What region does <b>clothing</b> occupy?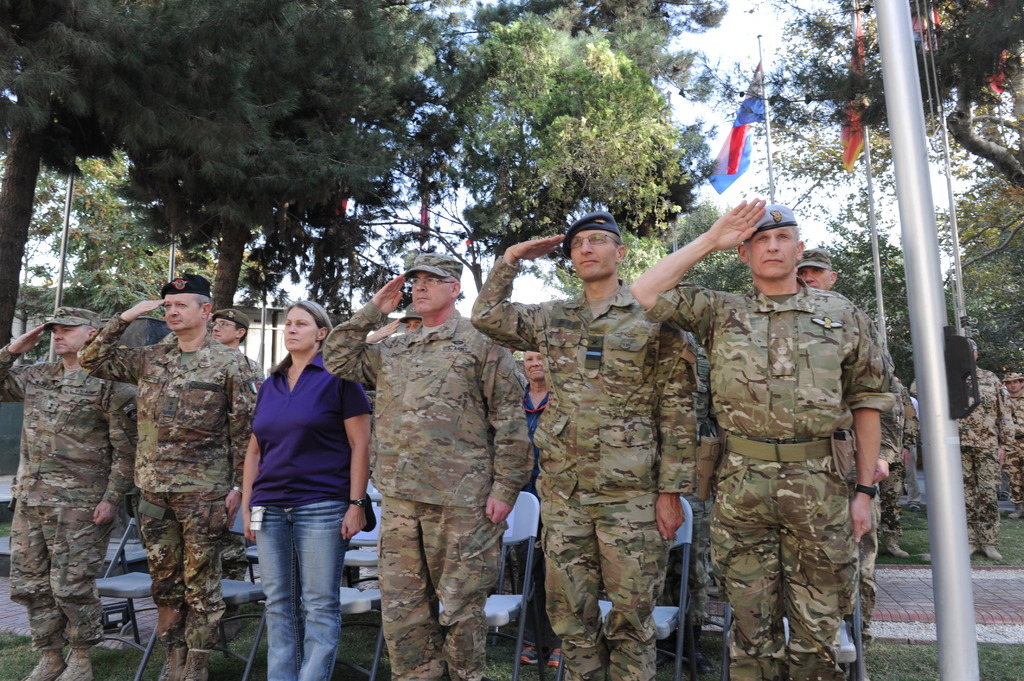
bbox=[319, 310, 529, 680].
